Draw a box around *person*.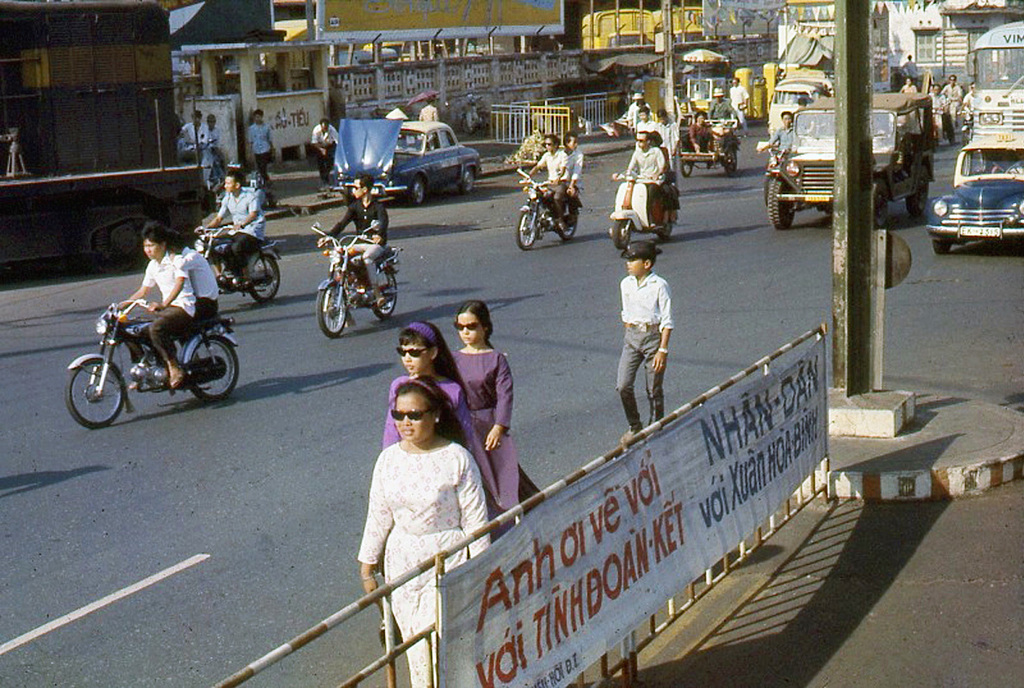
detection(638, 106, 651, 131).
